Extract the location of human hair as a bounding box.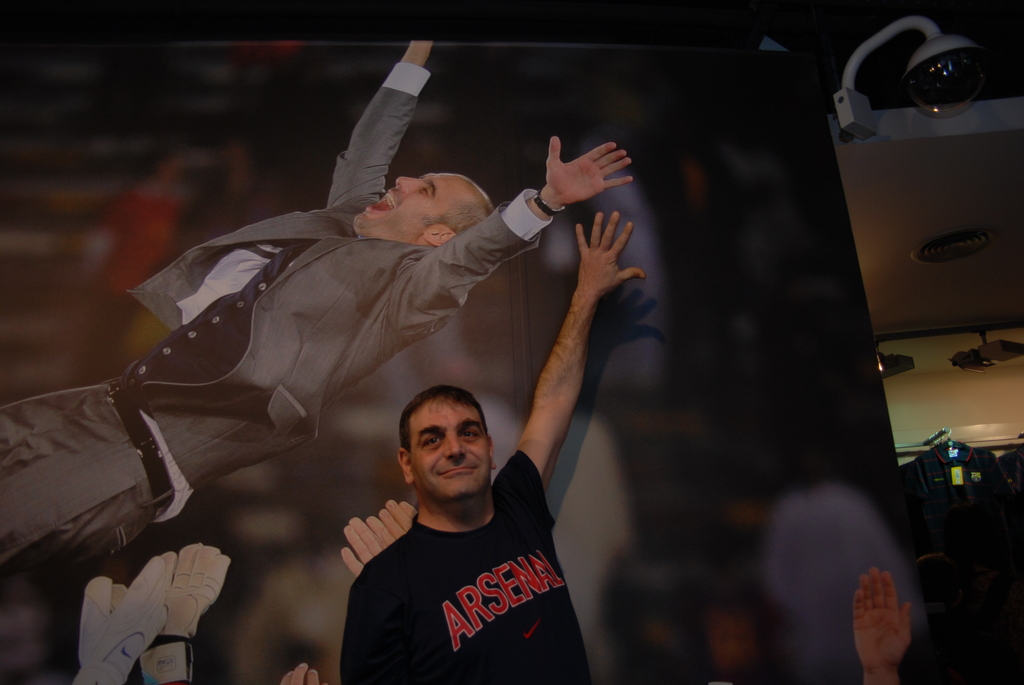
401,383,487,450.
